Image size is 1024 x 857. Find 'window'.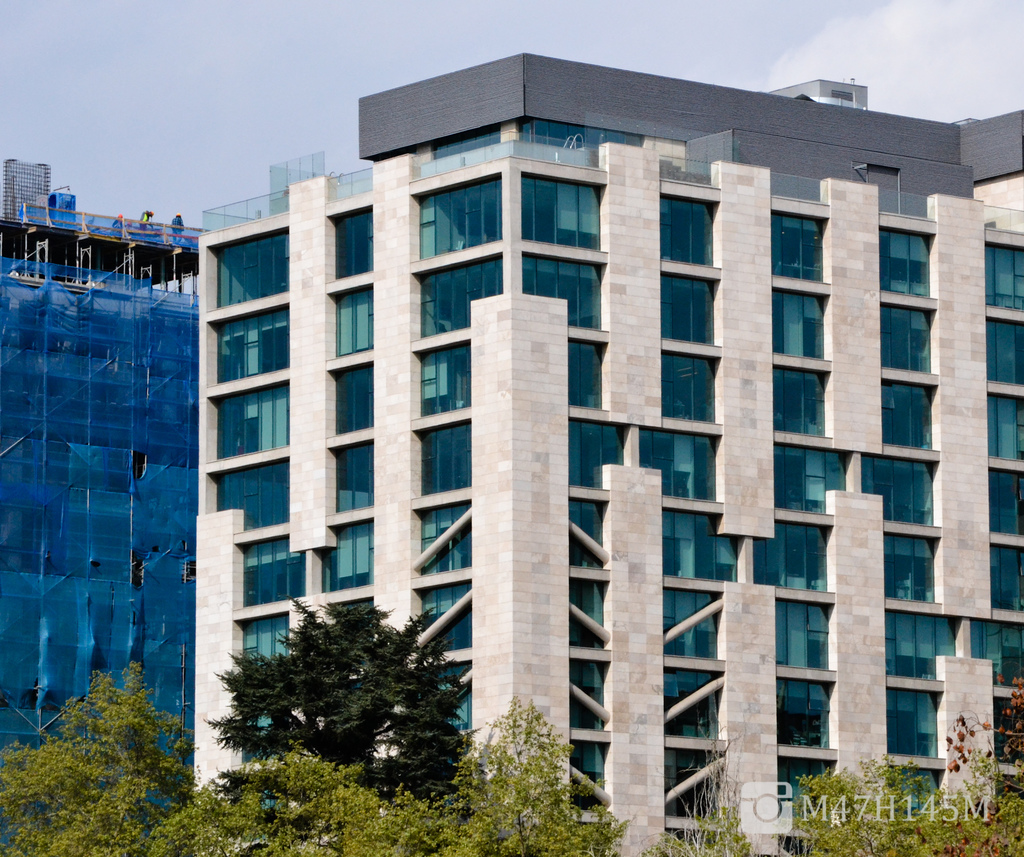
[x1=769, y1=363, x2=828, y2=438].
